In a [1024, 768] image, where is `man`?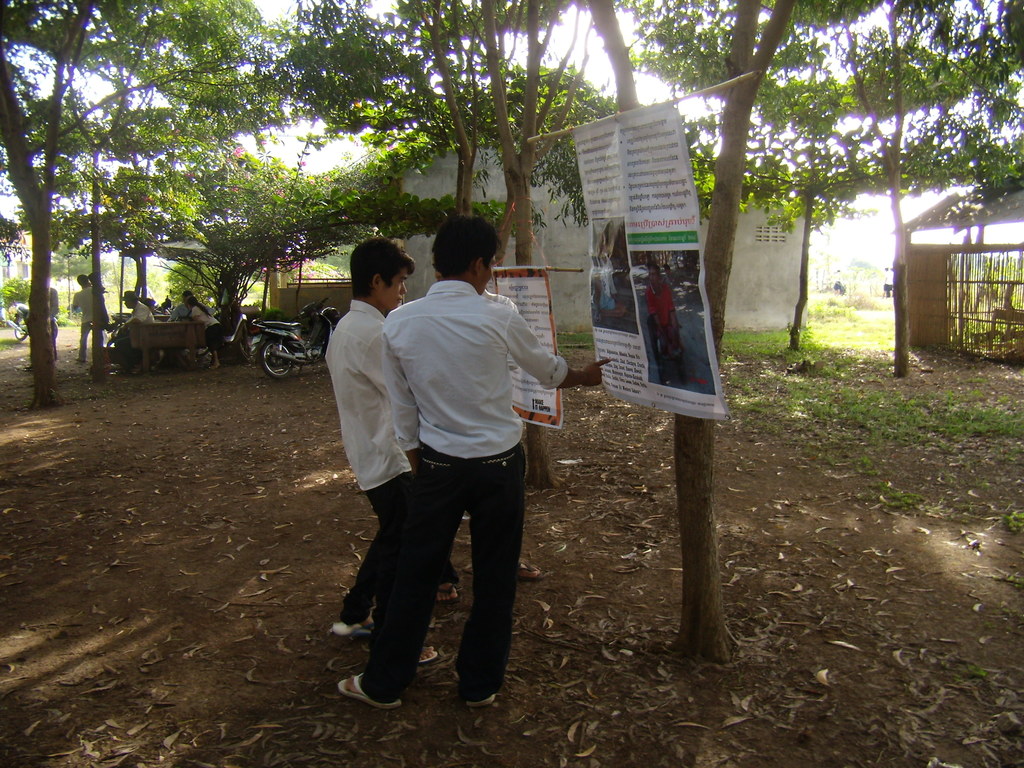
bbox=[45, 284, 59, 356].
